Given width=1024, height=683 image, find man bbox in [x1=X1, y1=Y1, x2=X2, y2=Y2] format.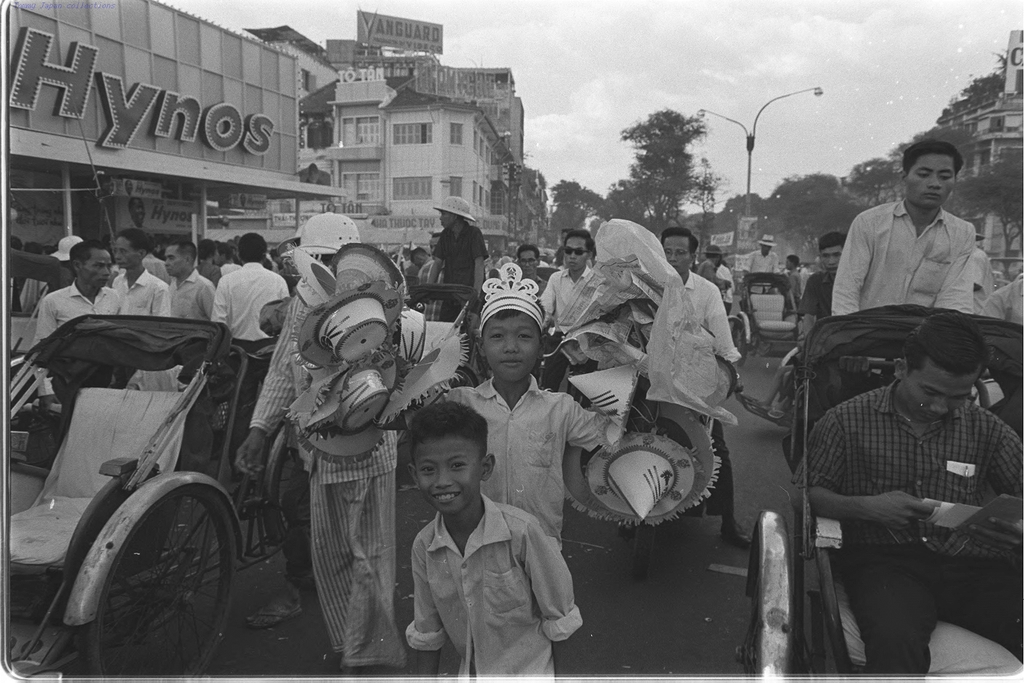
[x1=123, y1=193, x2=148, y2=232].
